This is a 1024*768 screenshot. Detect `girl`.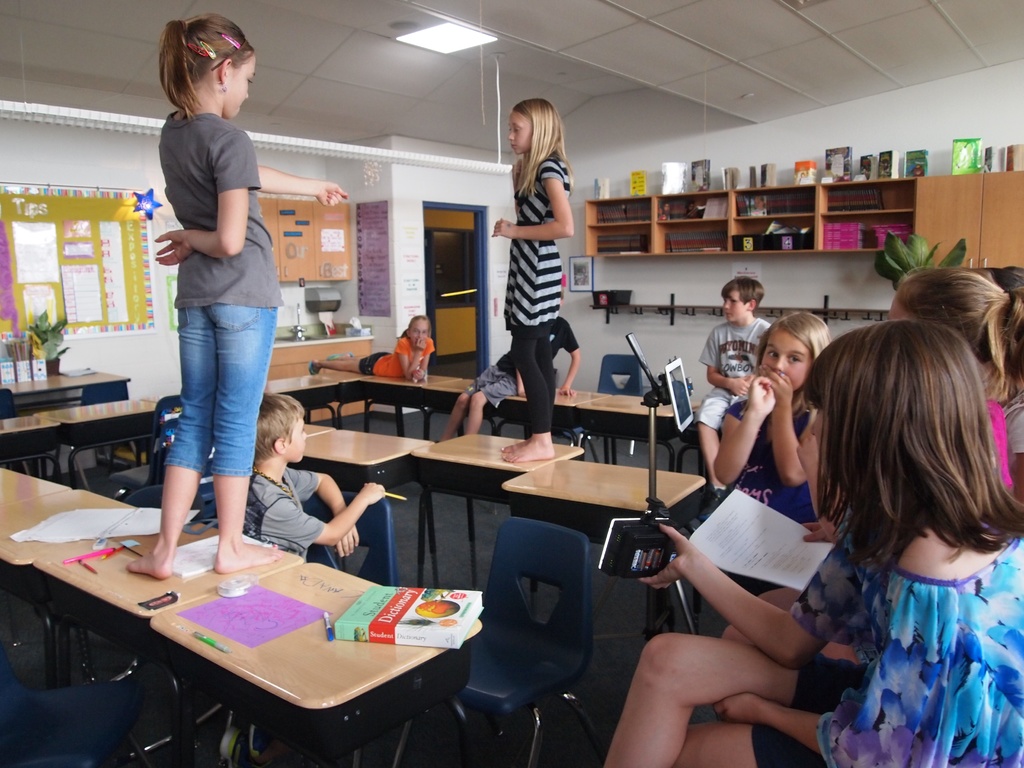
locate(888, 269, 1022, 490).
